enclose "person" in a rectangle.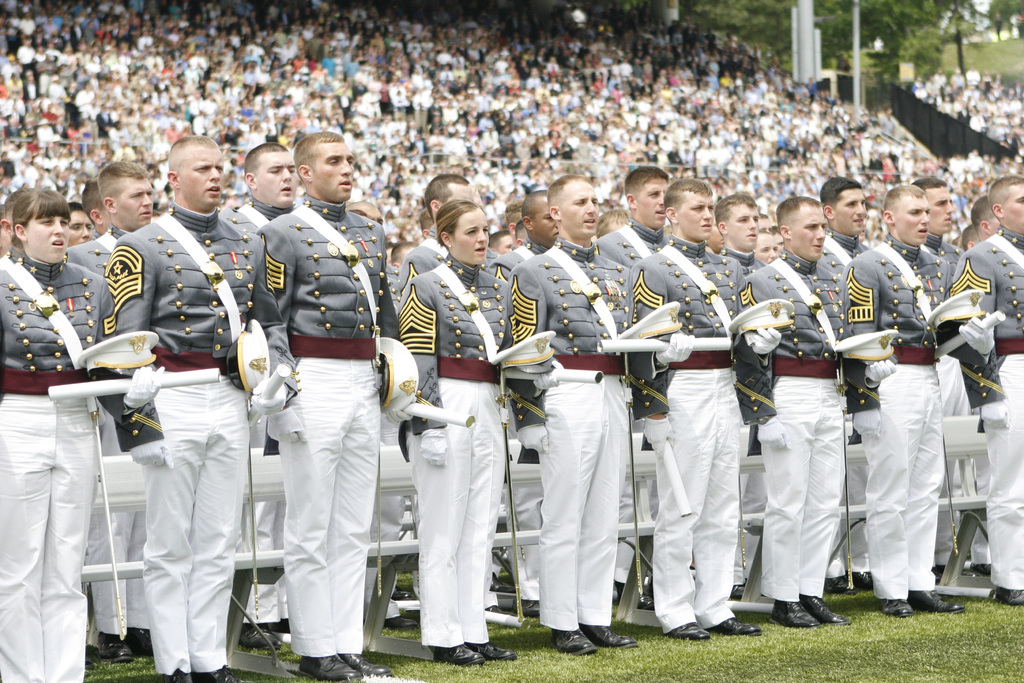
BBox(99, 165, 156, 662).
